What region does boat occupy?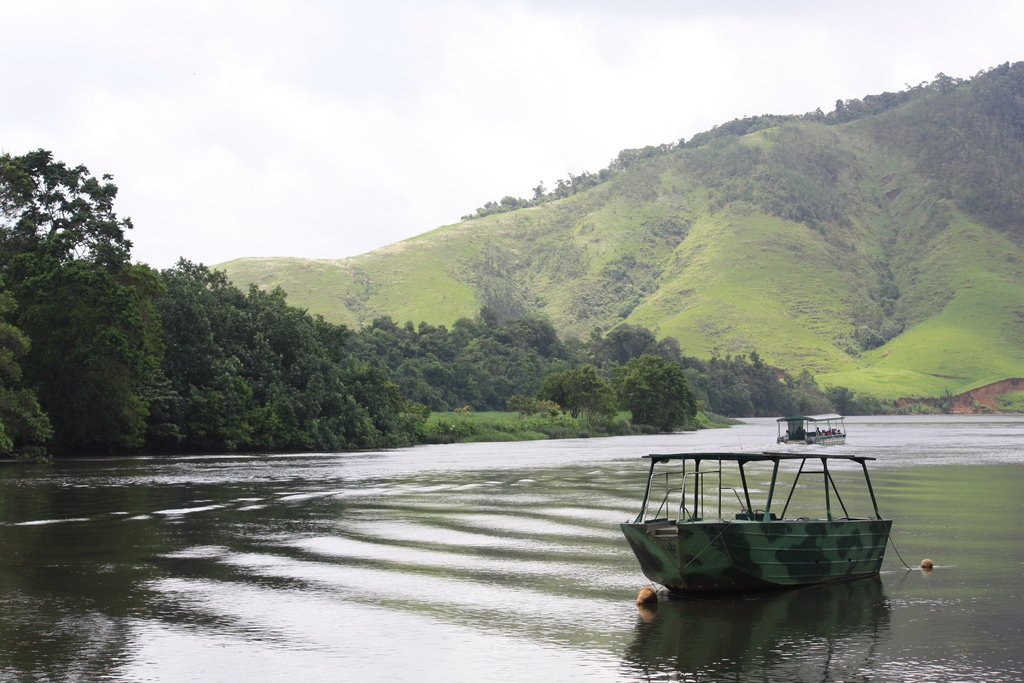
x1=611, y1=408, x2=908, y2=607.
